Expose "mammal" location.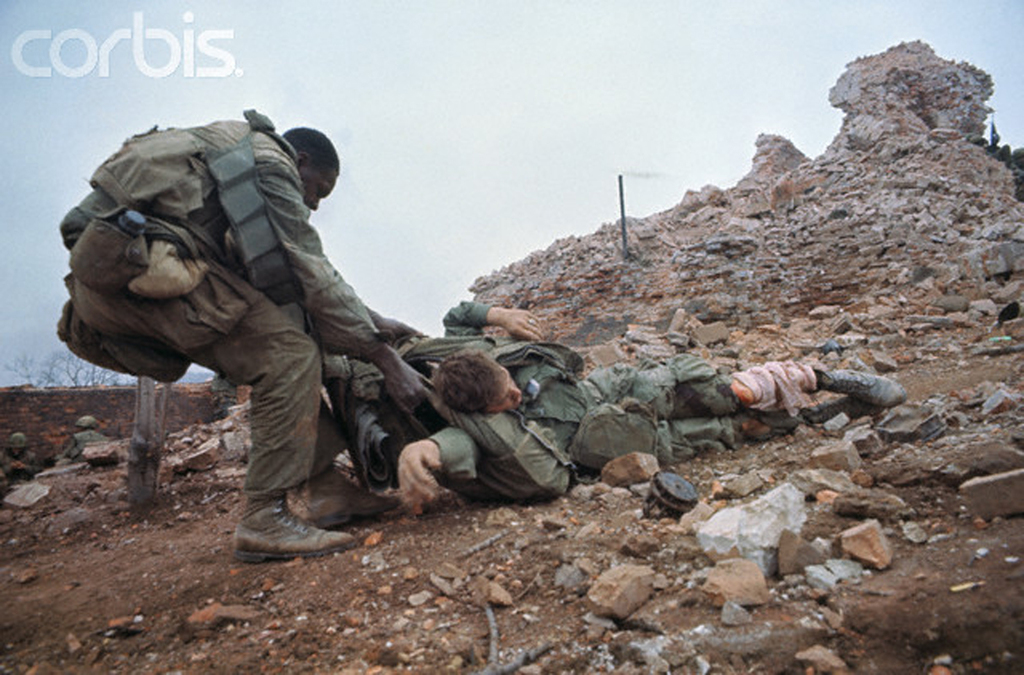
Exposed at select_region(390, 300, 904, 518).
